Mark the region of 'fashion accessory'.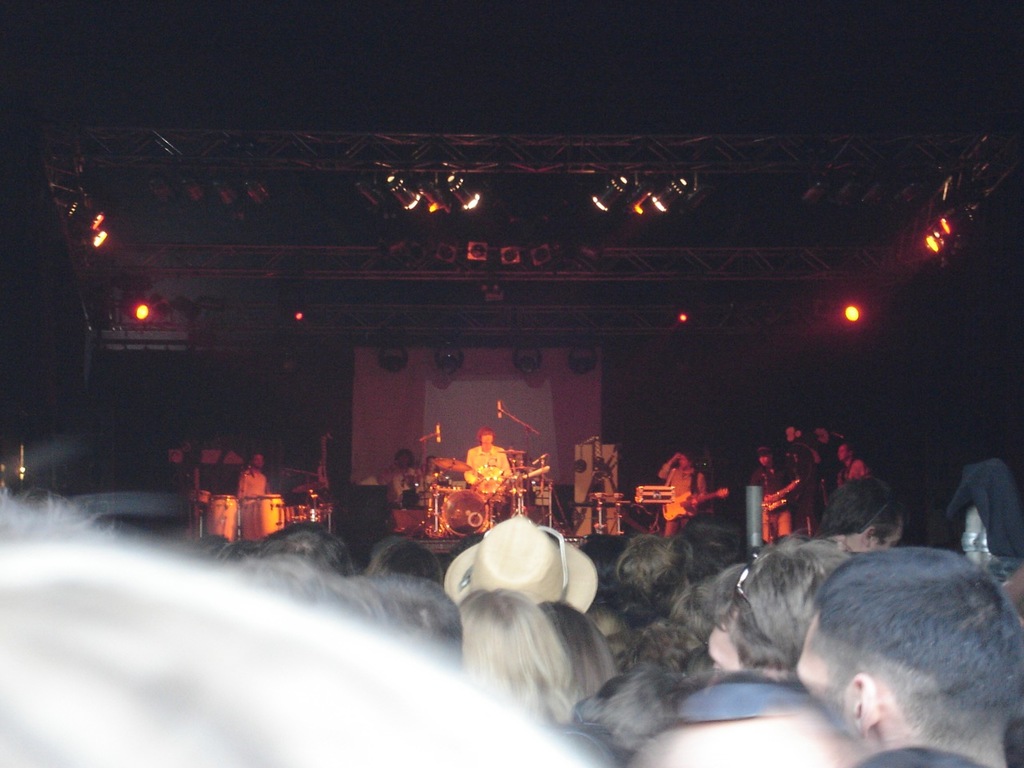
Region: (x1=733, y1=542, x2=767, y2=638).
